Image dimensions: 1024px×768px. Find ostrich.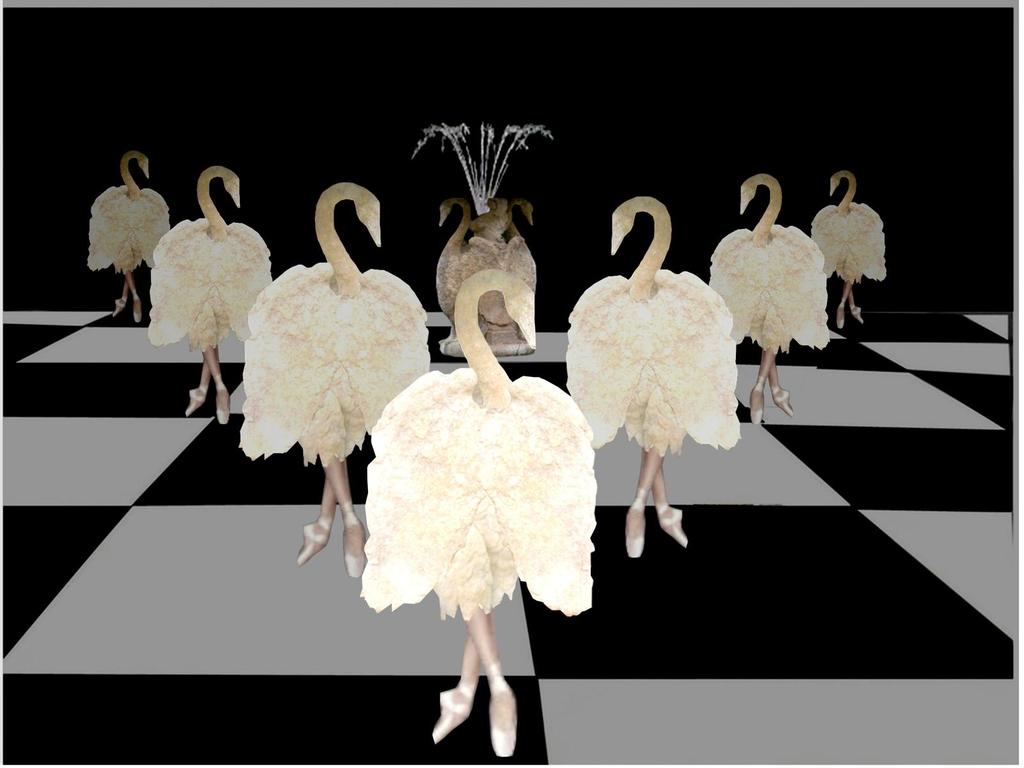
[144, 164, 276, 422].
